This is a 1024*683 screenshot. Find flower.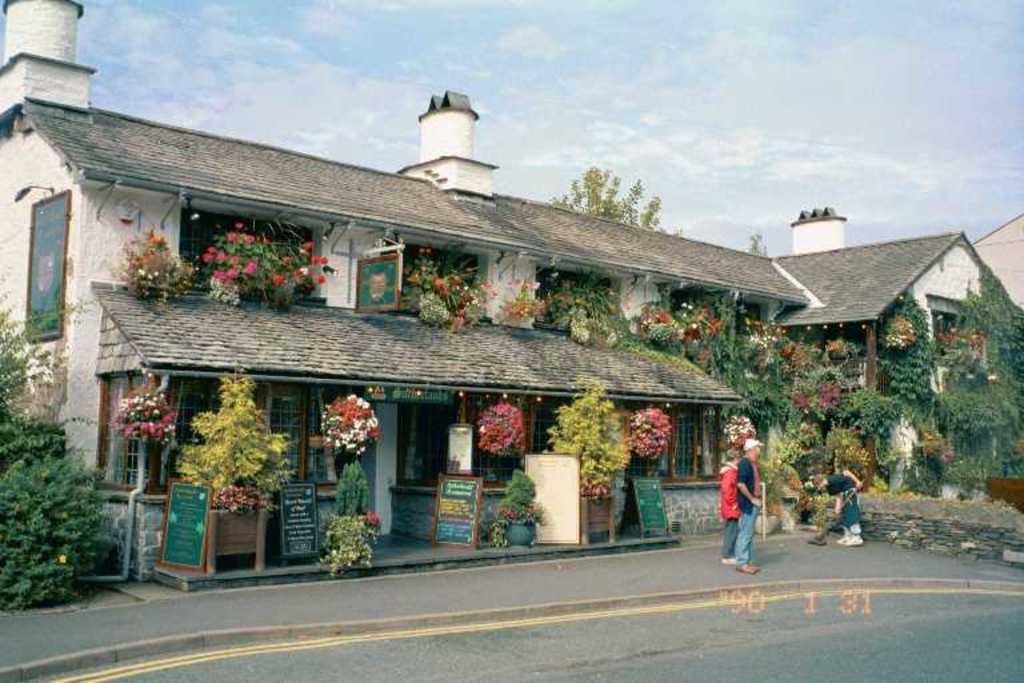
Bounding box: {"x1": 56, "y1": 558, "x2": 65, "y2": 566}.
